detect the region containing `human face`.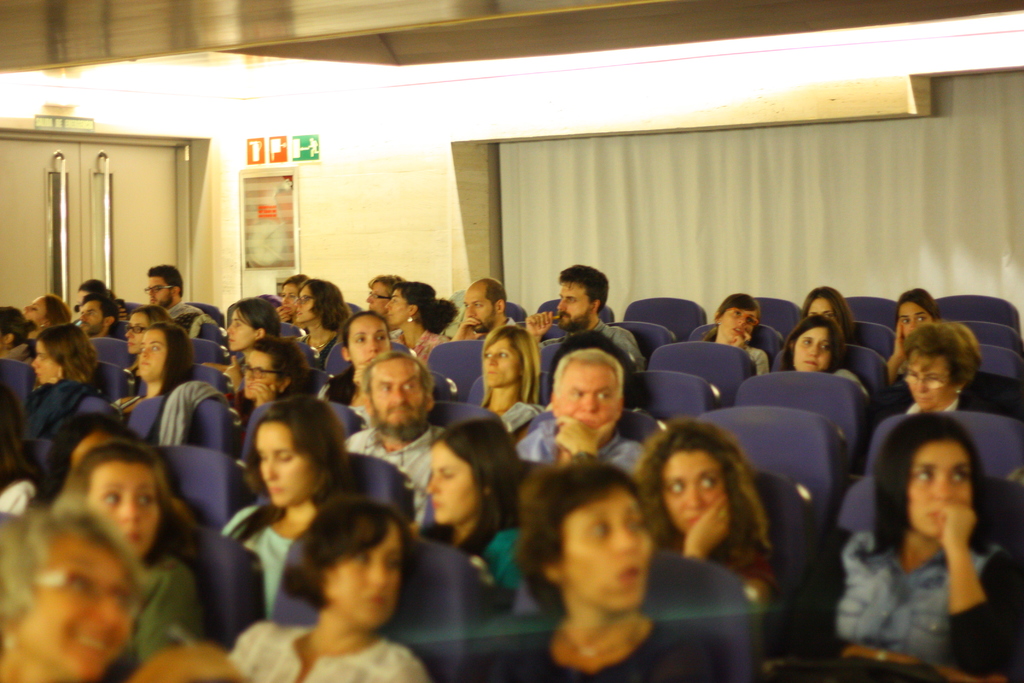
[226, 311, 255, 349].
